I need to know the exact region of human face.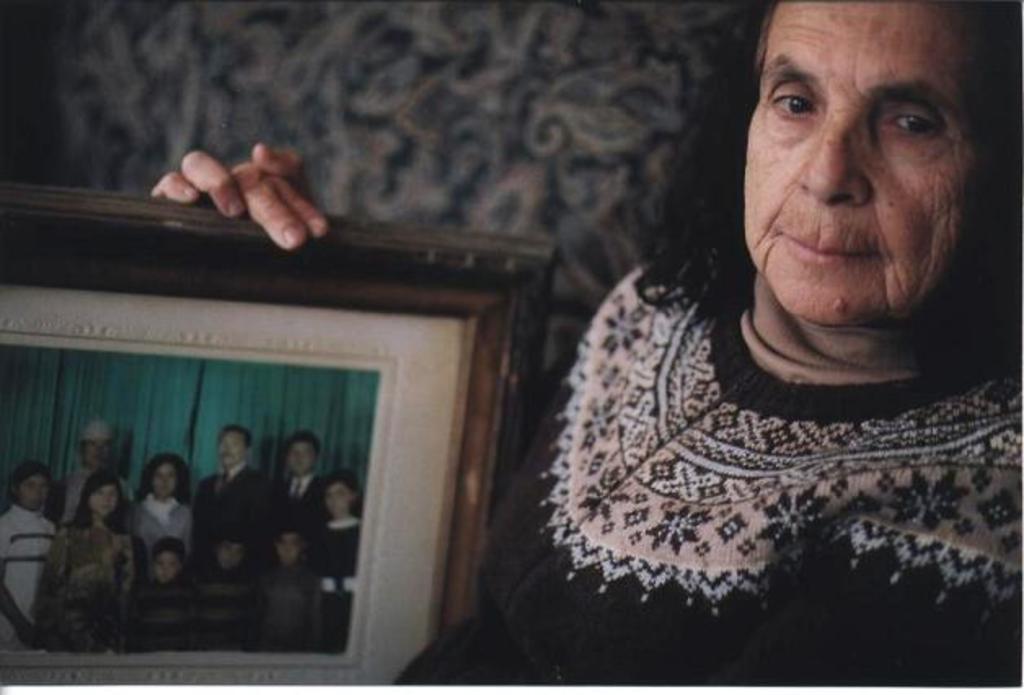
Region: [left=745, top=0, right=996, bottom=338].
